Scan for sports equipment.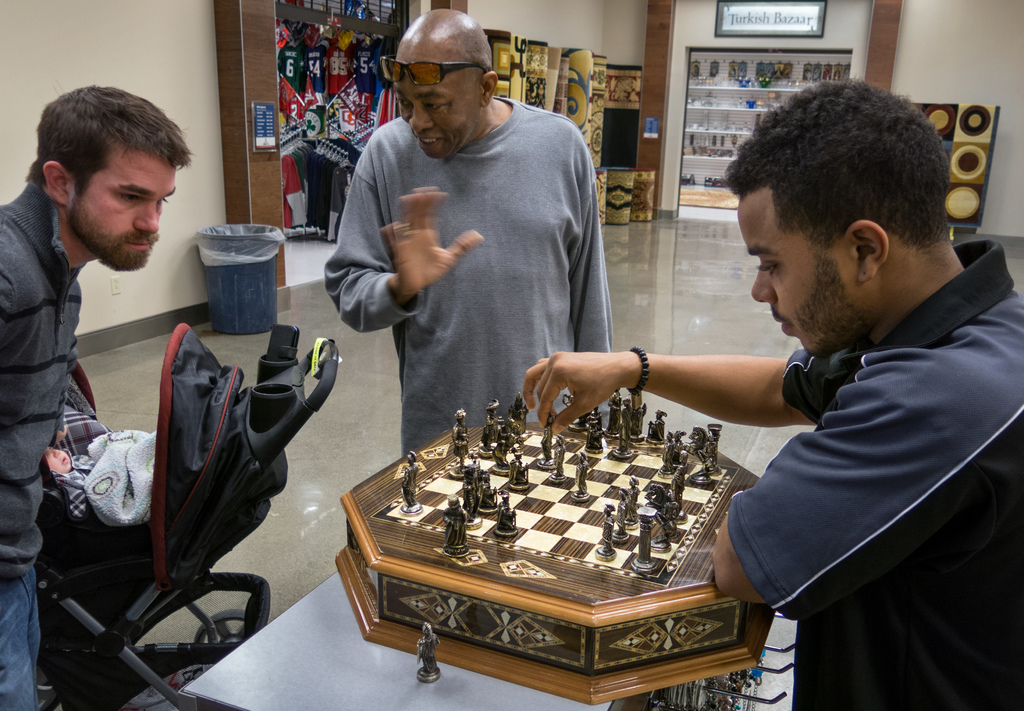
Scan result: bbox=(490, 426, 510, 480).
